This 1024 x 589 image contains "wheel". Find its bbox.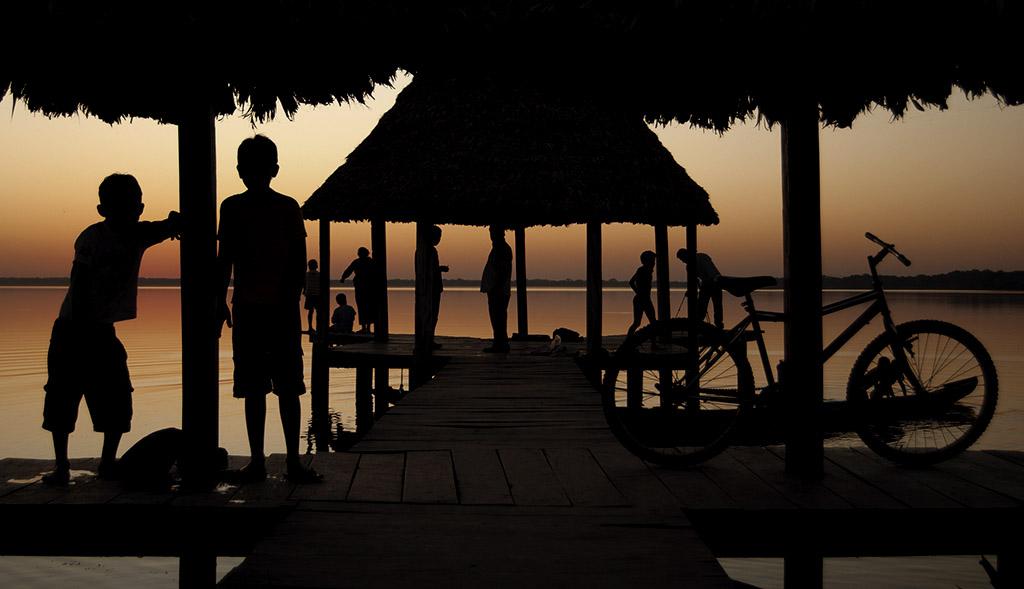
(855, 309, 987, 458).
